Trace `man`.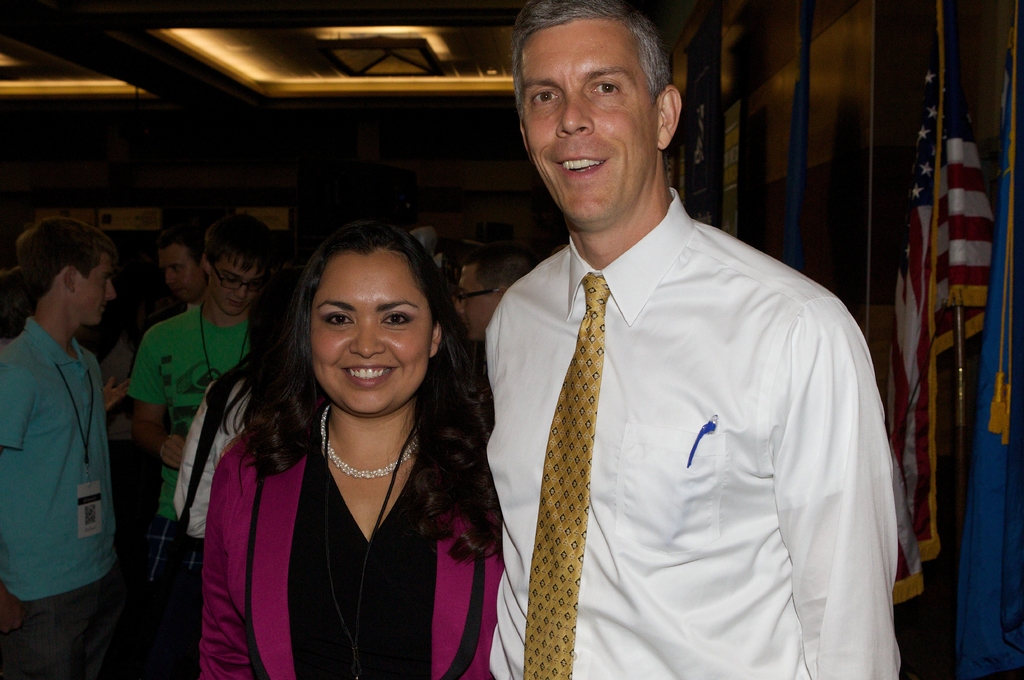
Traced to [x1=412, y1=227, x2=444, y2=273].
